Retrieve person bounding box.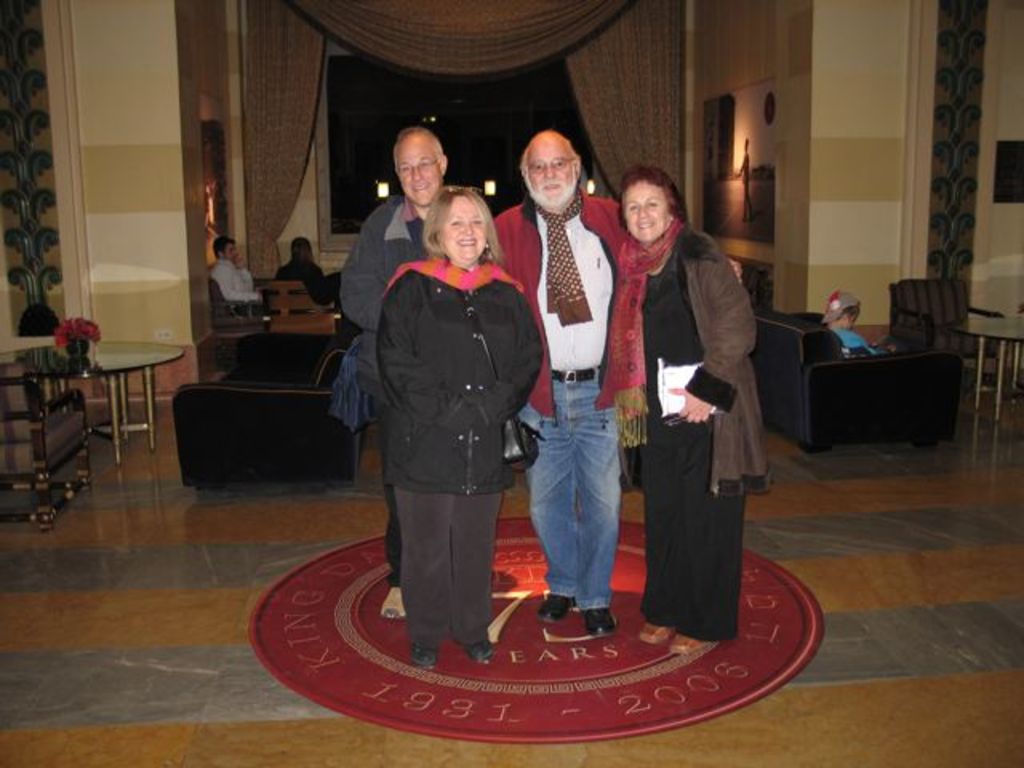
Bounding box: box=[600, 171, 781, 659].
